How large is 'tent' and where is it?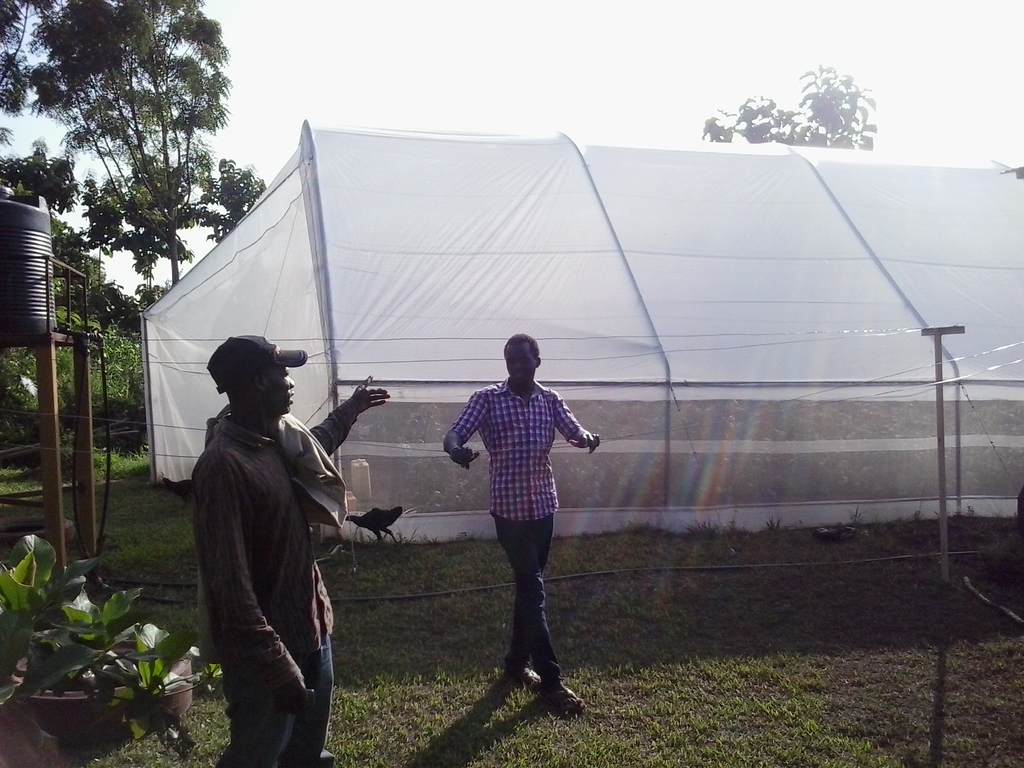
Bounding box: detection(114, 115, 998, 577).
